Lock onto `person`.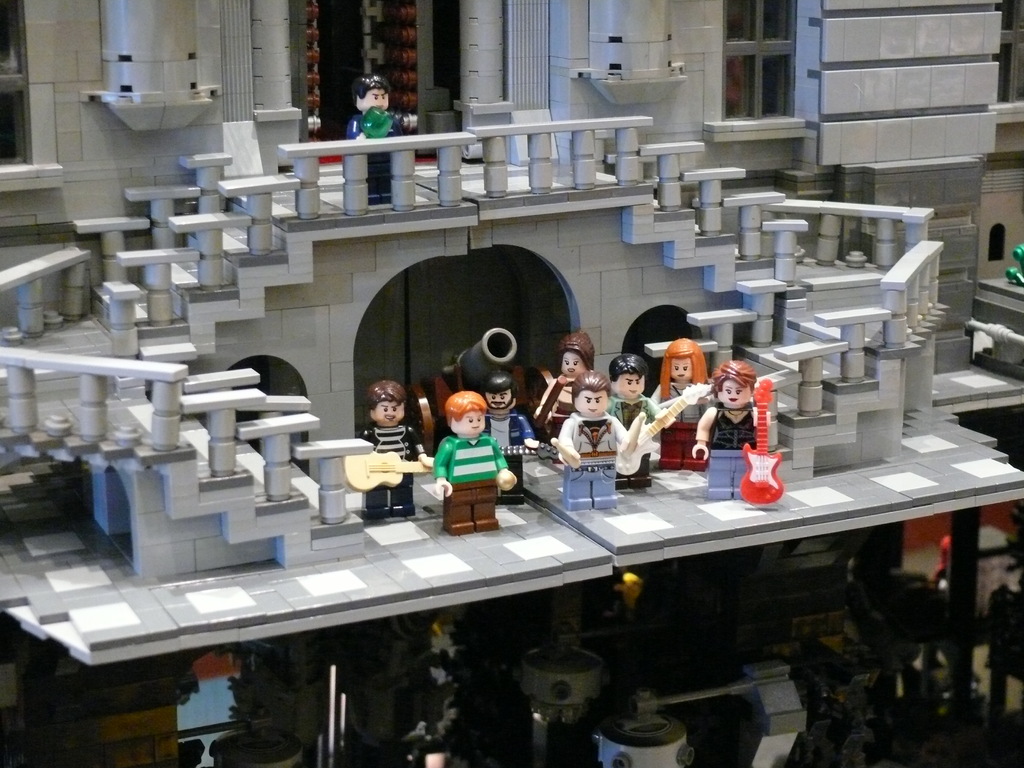
Locked: crop(694, 356, 780, 502).
